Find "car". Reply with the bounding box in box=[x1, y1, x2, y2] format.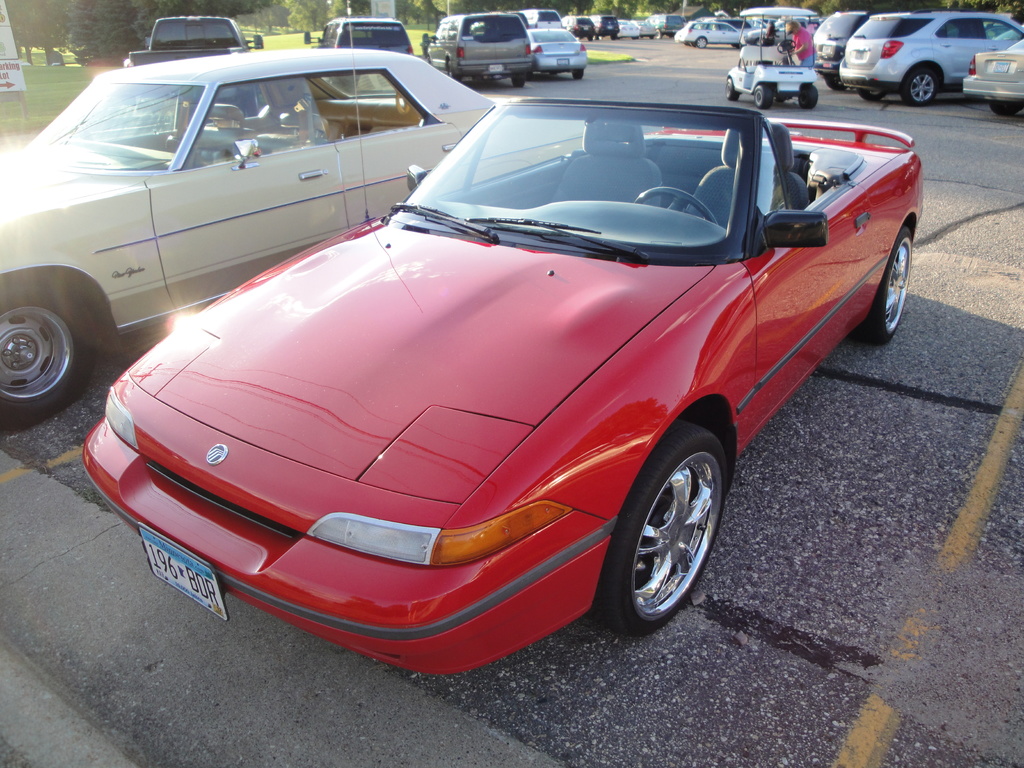
box=[124, 13, 271, 113].
